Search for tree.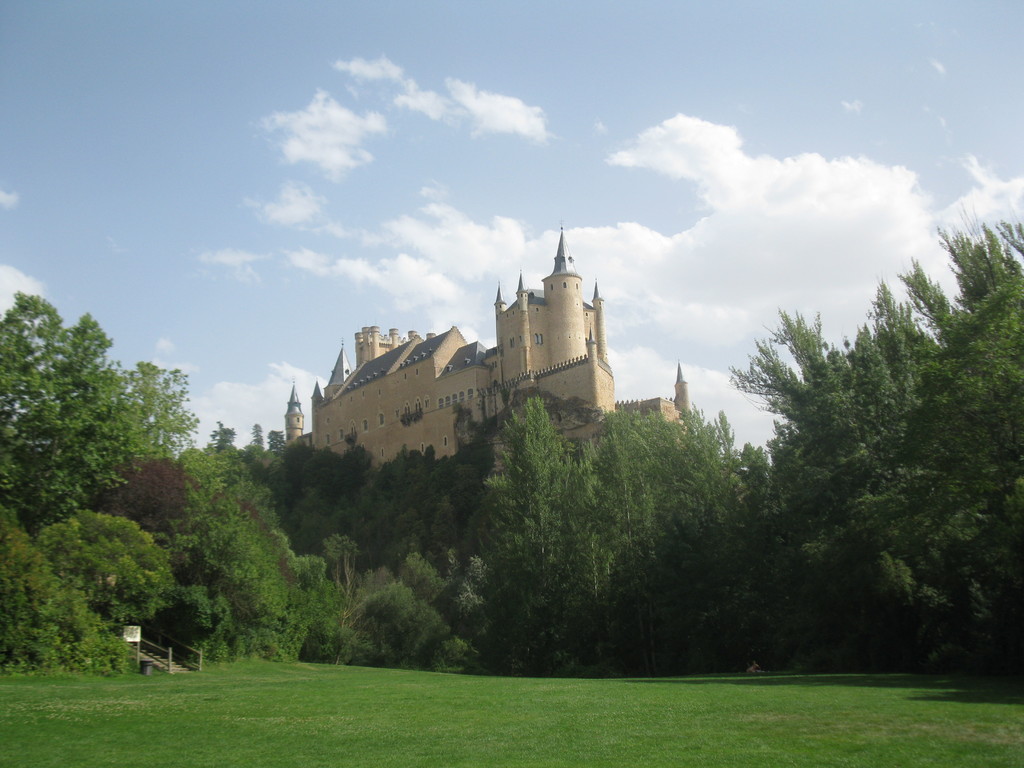
Found at left=500, top=394, right=570, bottom=573.
